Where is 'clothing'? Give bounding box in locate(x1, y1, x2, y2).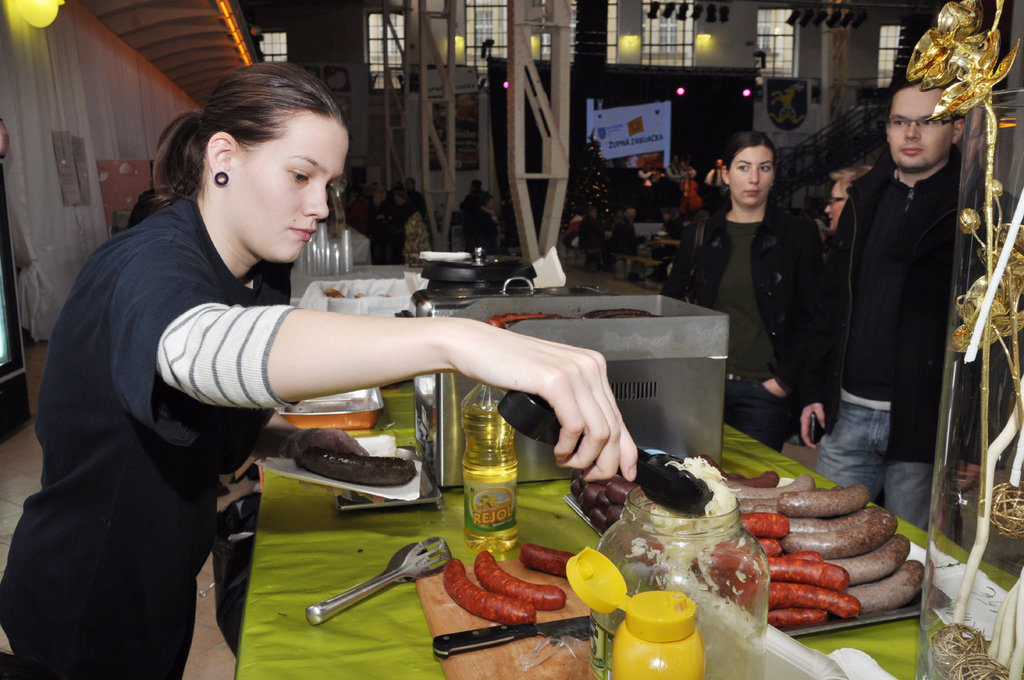
locate(0, 185, 275, 679).
